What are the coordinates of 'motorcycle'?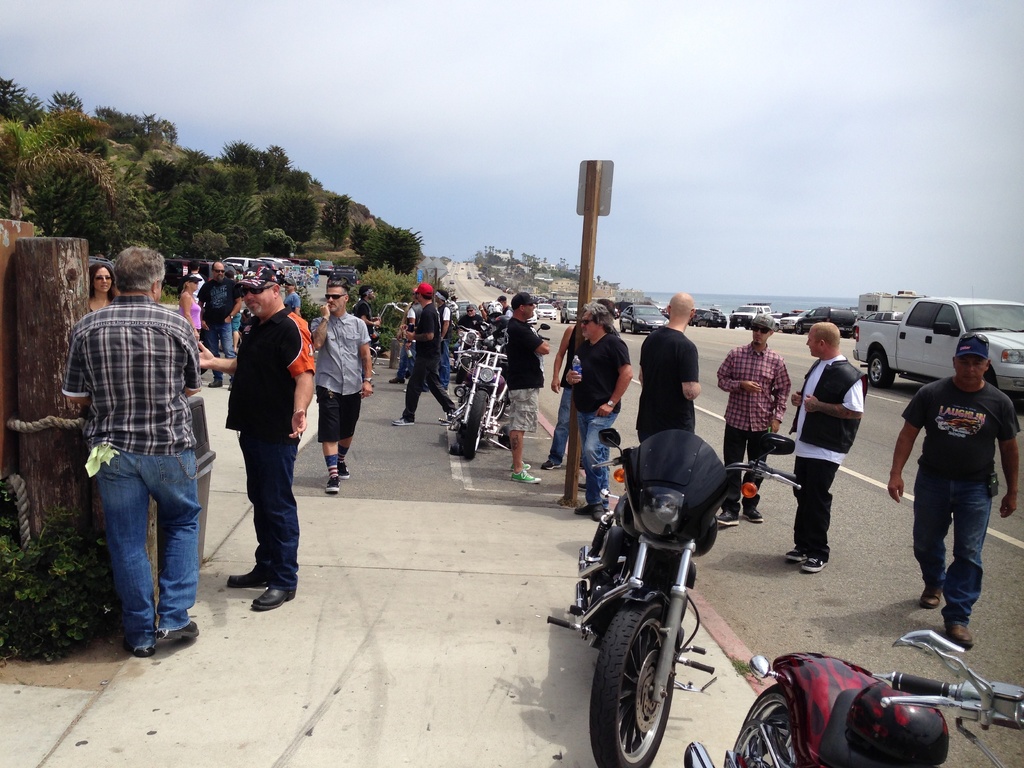
BBox(451, 322, 492, 381).
